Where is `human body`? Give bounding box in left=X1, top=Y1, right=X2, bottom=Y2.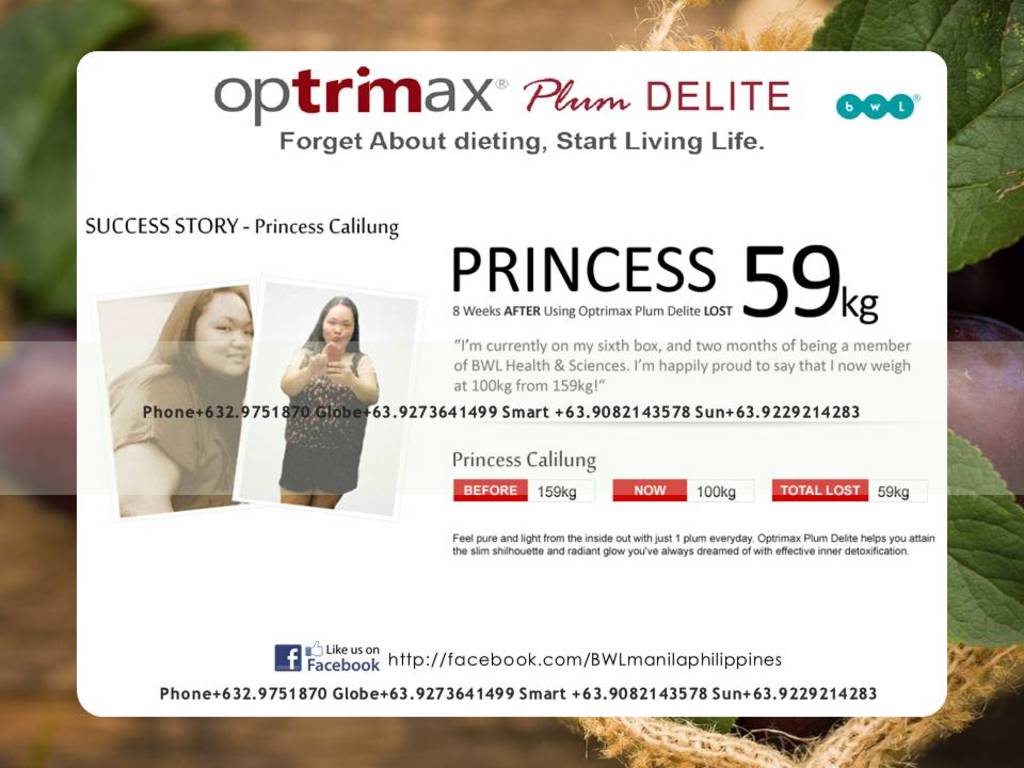
left=271, top=349, right=382, bottom=507.
